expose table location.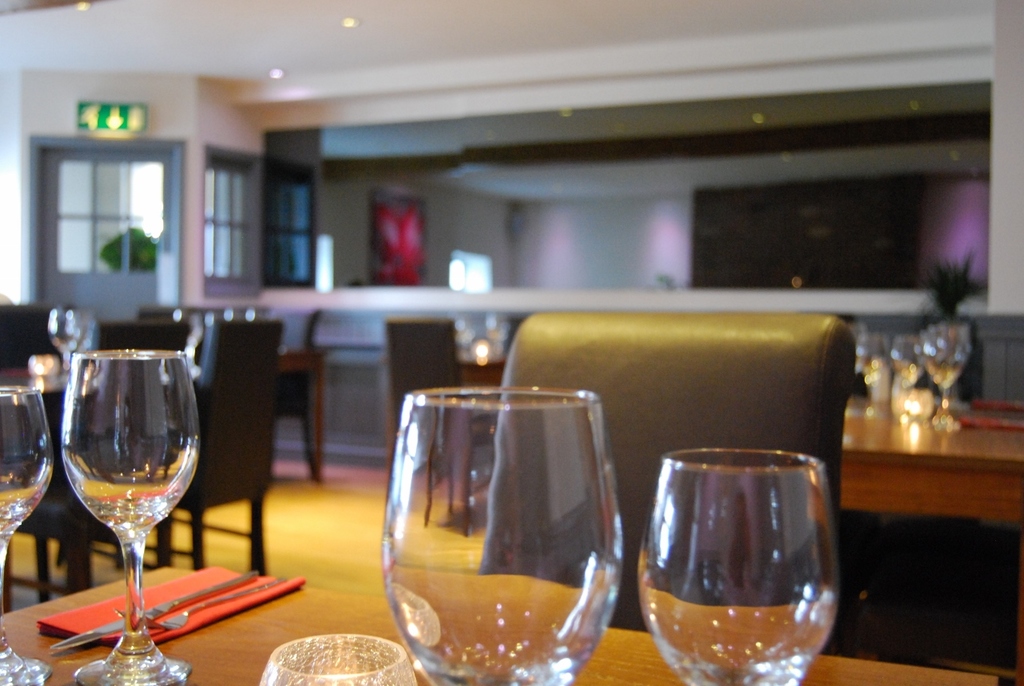
Exposed at (844, 401, 1023, 683).
